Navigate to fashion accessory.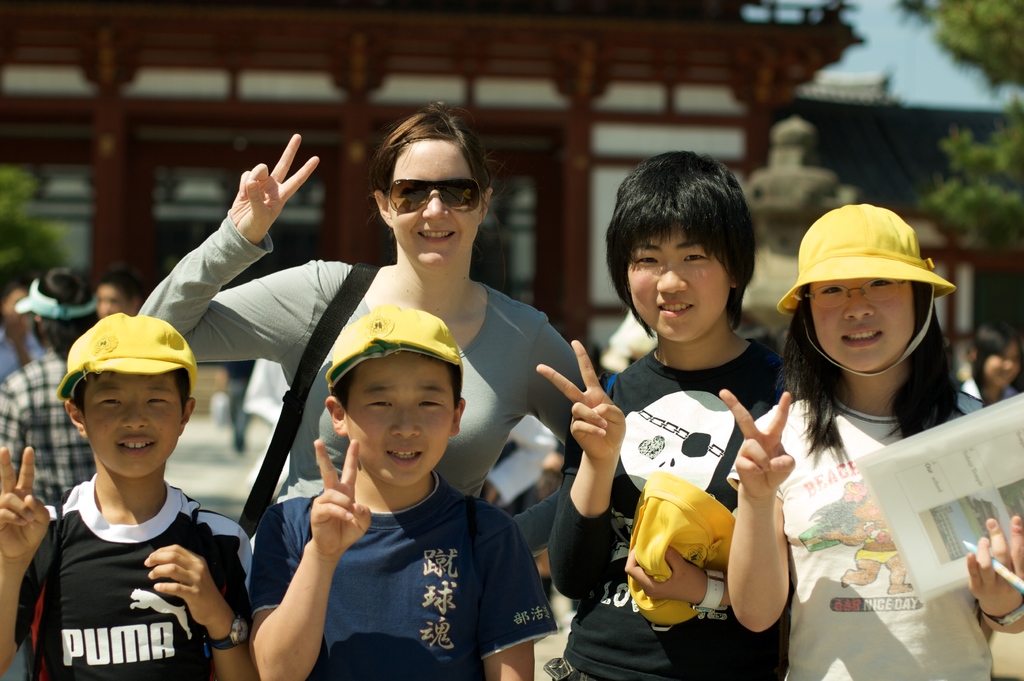
Navigation target: [383,177,481,213].
